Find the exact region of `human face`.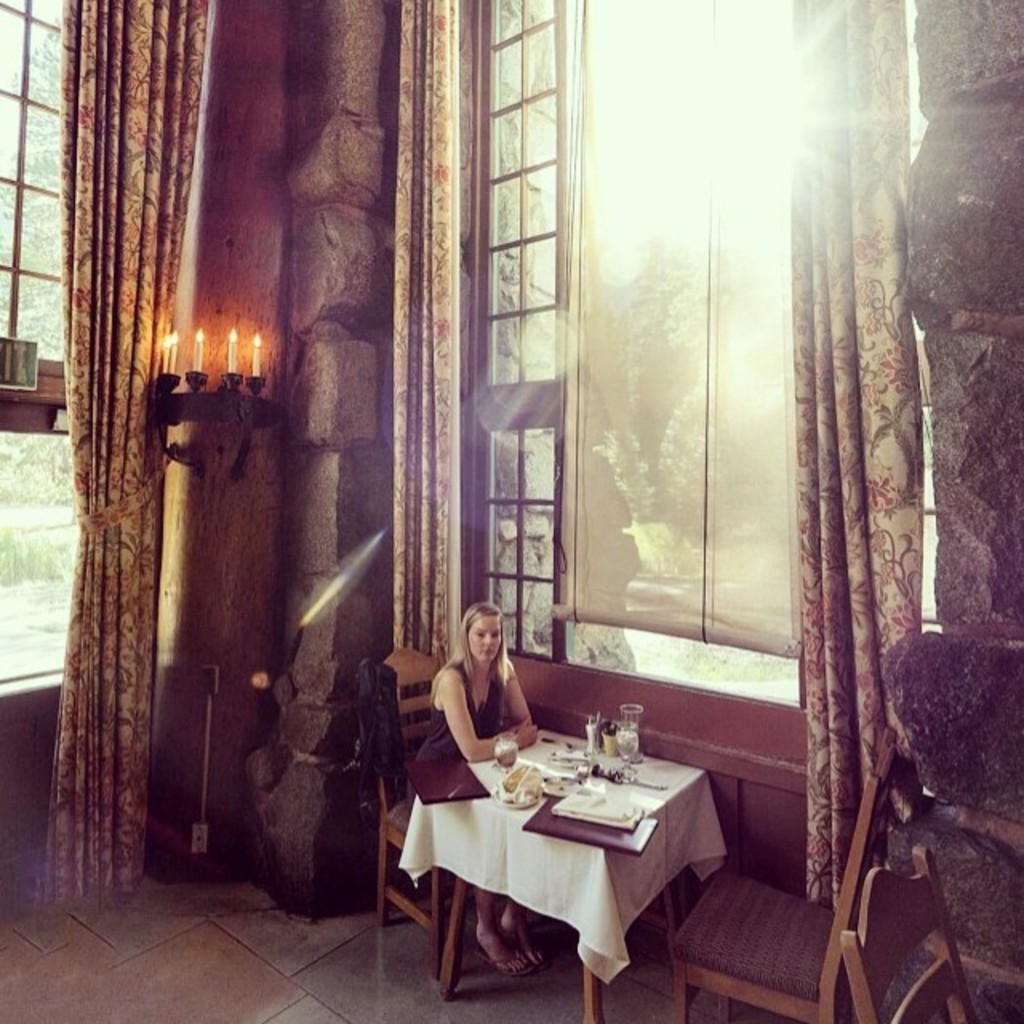
Exact region: (467,618,499,669).
